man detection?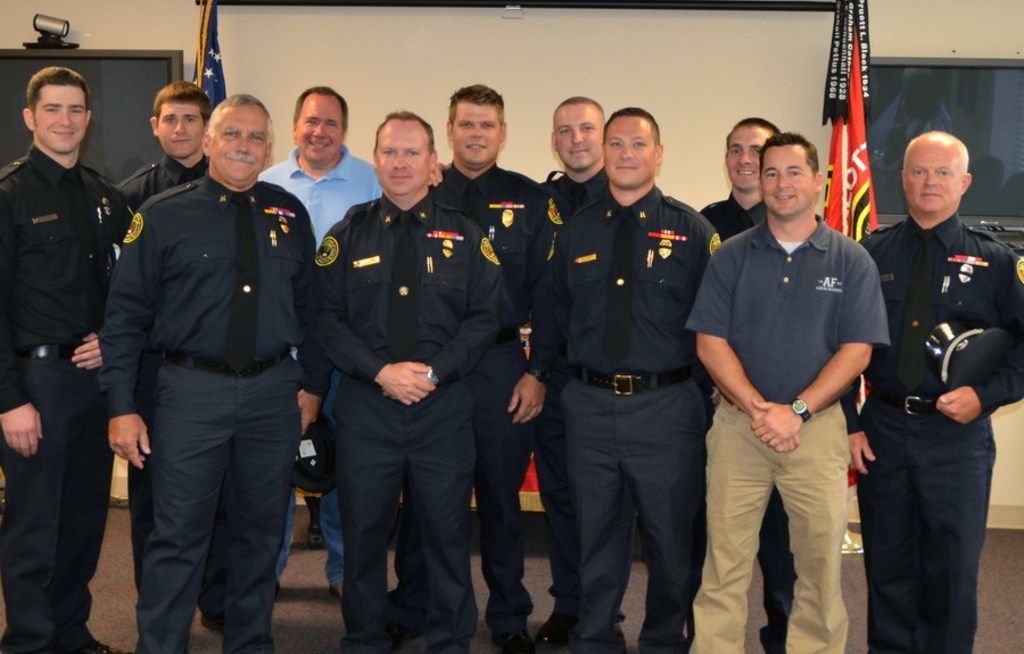
region(693, 115, 890, 653)
